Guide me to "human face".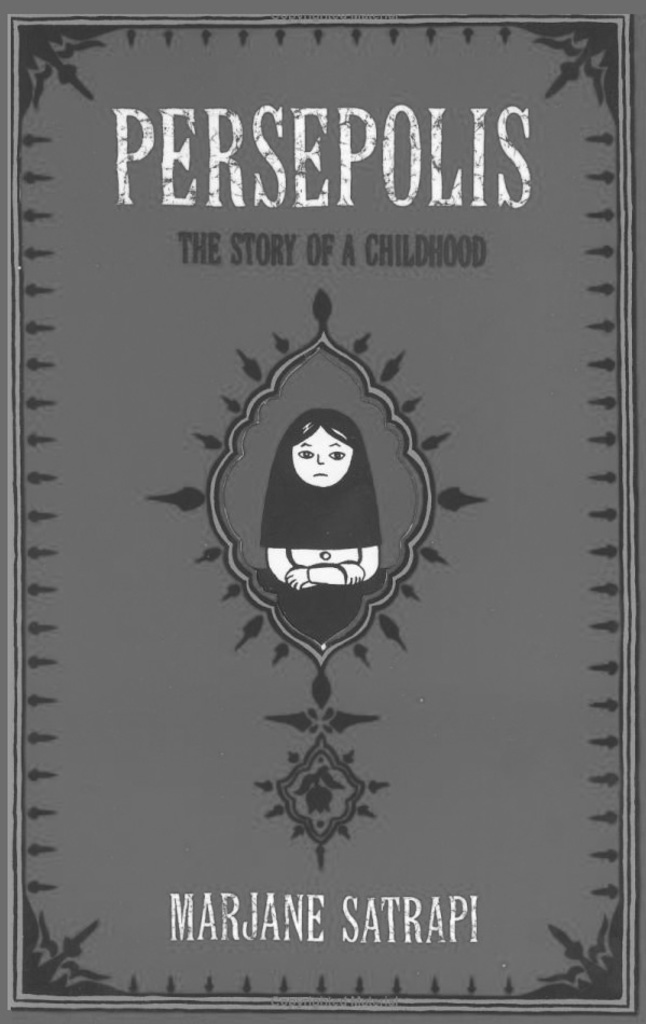
Guidance: <box>286,419,351,485</box>.
